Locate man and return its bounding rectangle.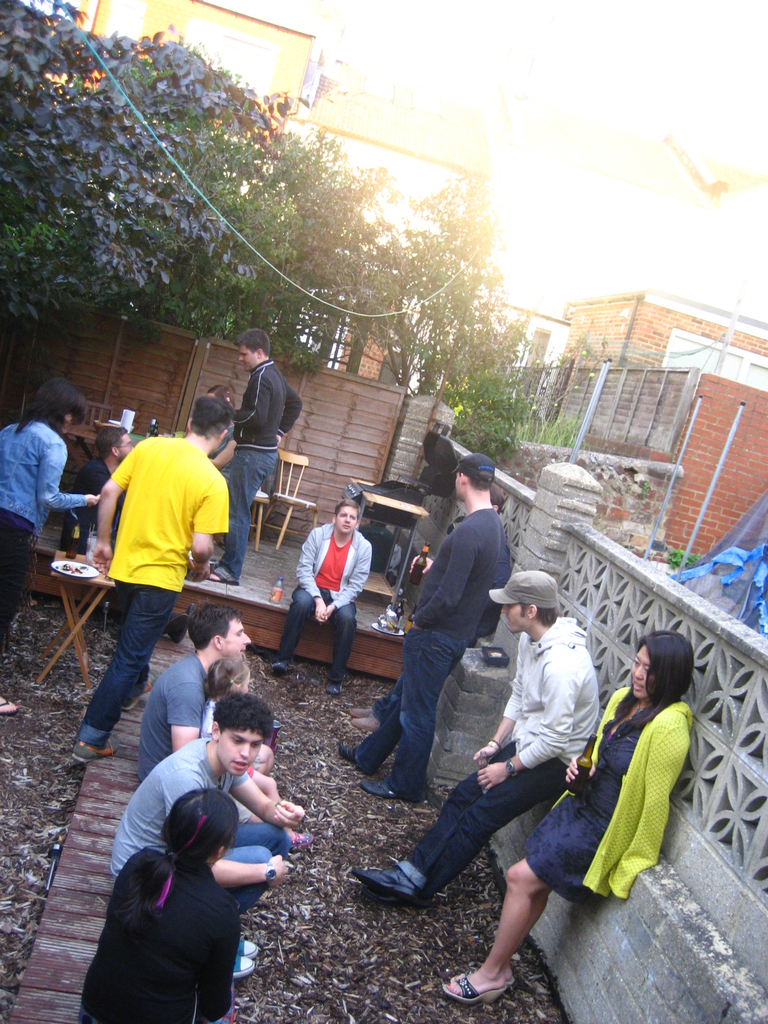
box=[352, 571, 600, 910].
